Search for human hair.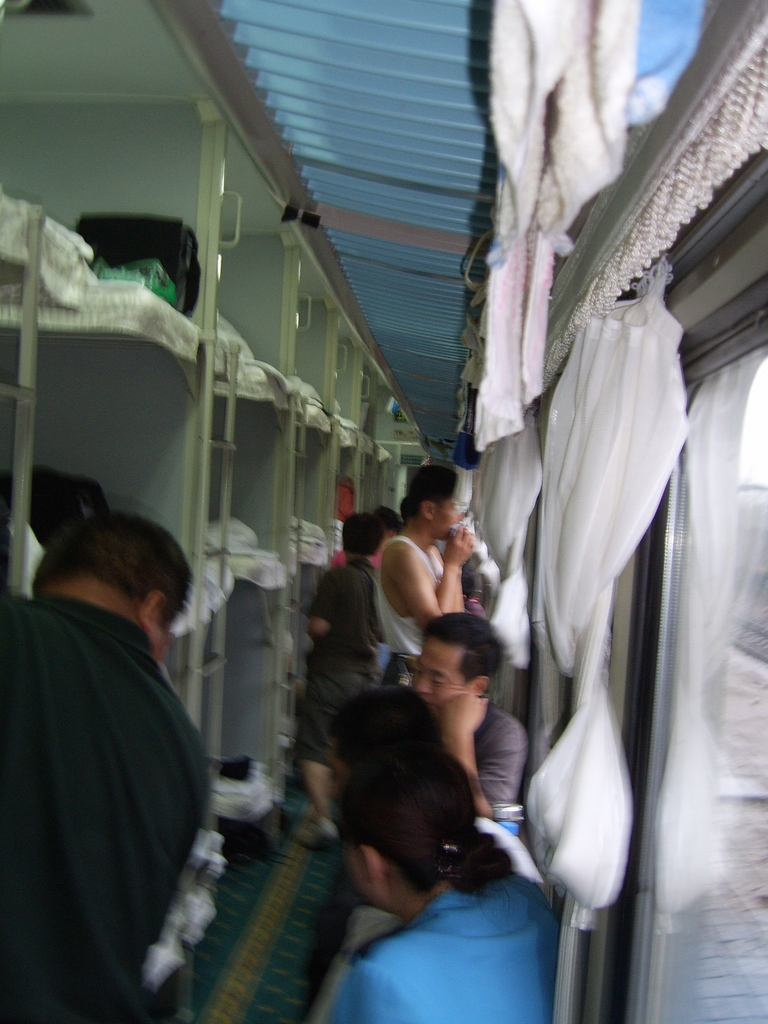
Found at <region>47, 511, 189, 642</region>.
